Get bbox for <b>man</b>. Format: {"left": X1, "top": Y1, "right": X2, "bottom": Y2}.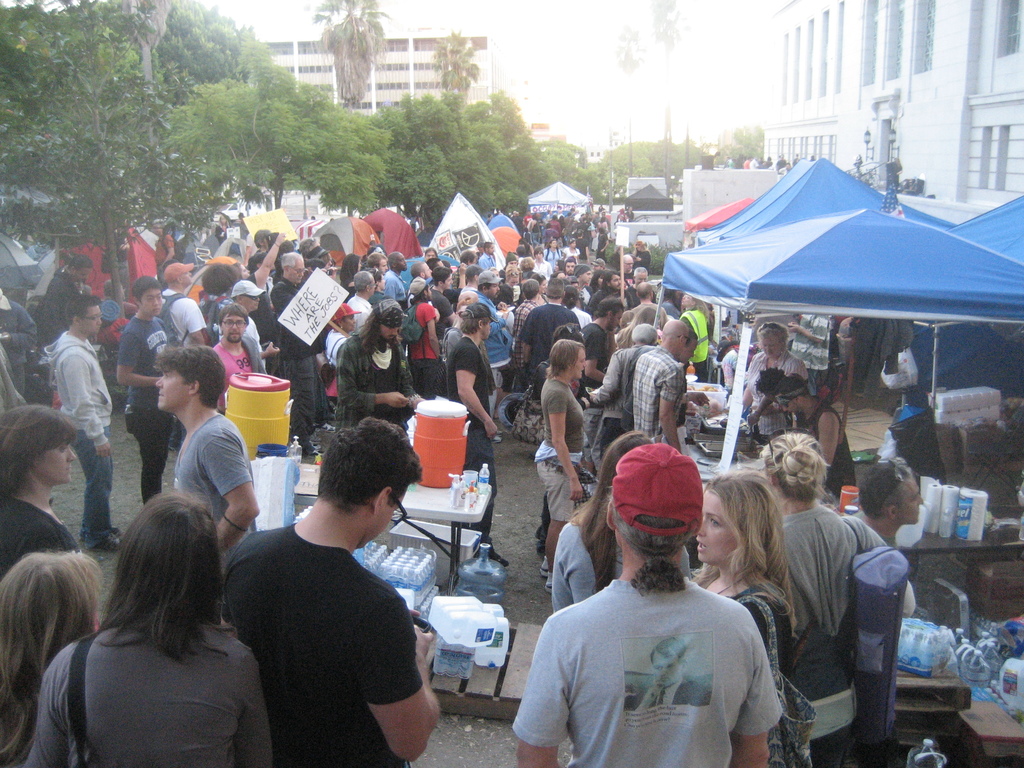
{"left": 38, "top": 291, "right": 129, "bottom": 547}.
